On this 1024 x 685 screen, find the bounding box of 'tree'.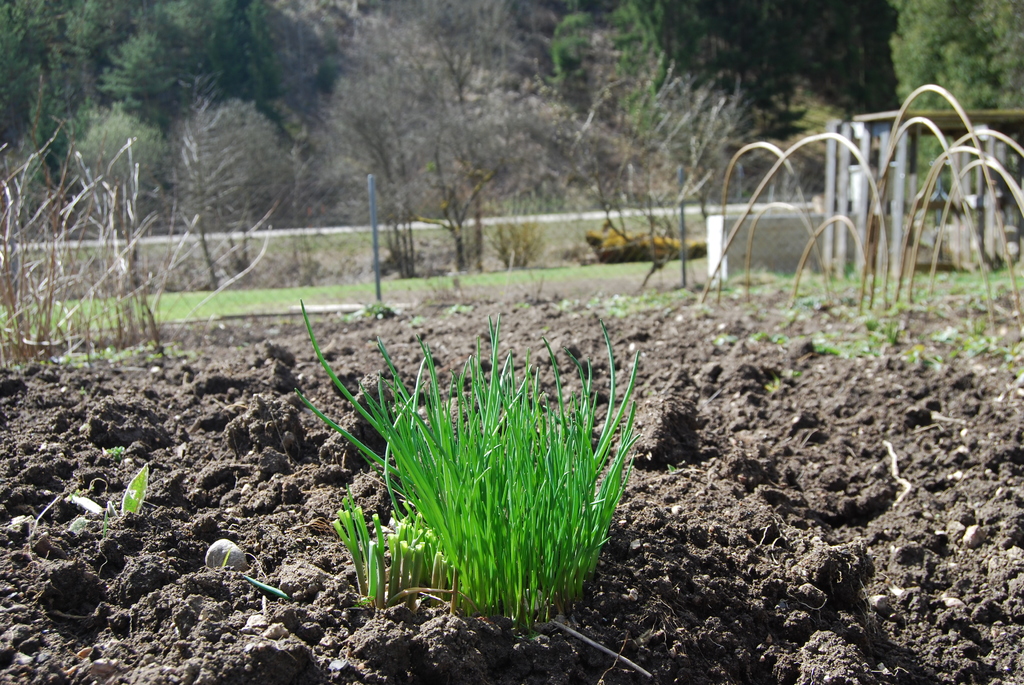
Bounding box: 889/0/1023/107.
